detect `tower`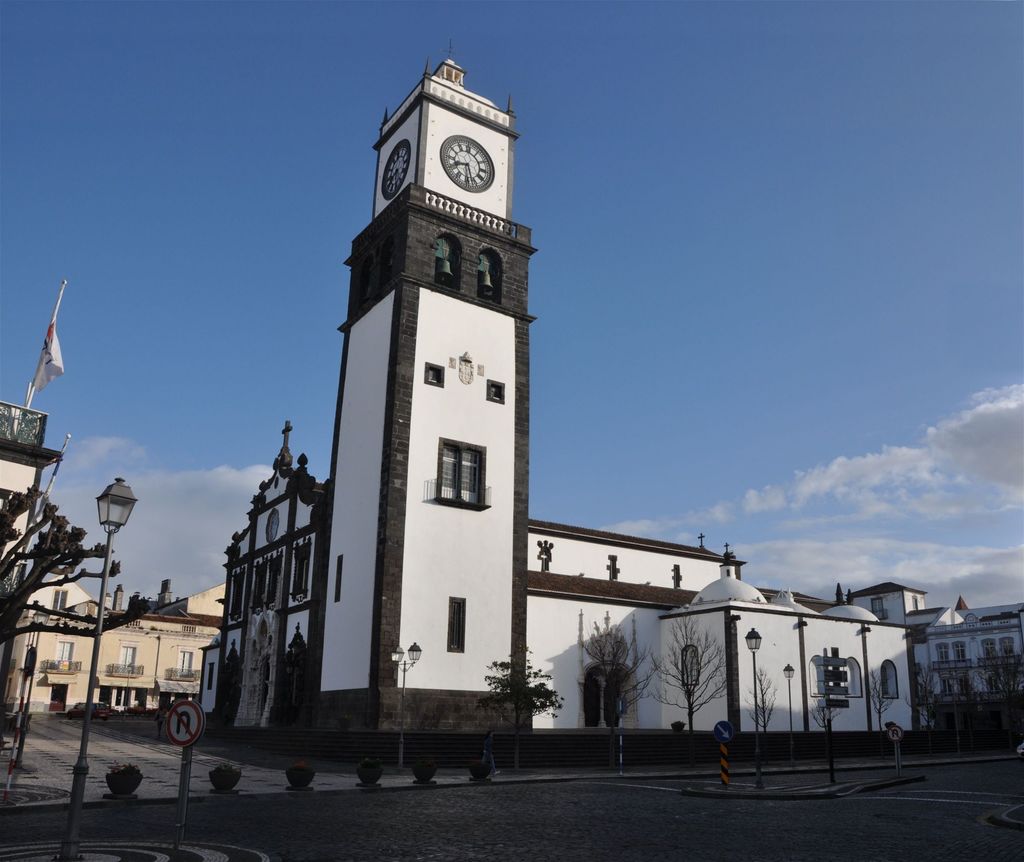
177,38,929,774
